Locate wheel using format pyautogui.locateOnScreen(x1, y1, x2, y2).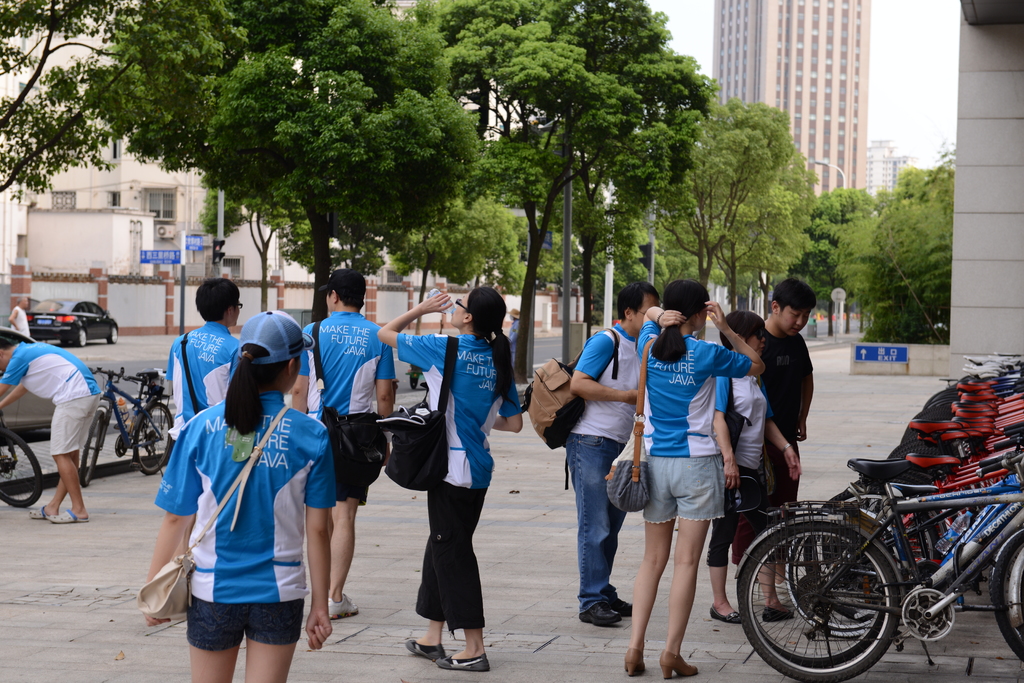
pyautogui.locateOnScreen(754, 537, 886, 670).
